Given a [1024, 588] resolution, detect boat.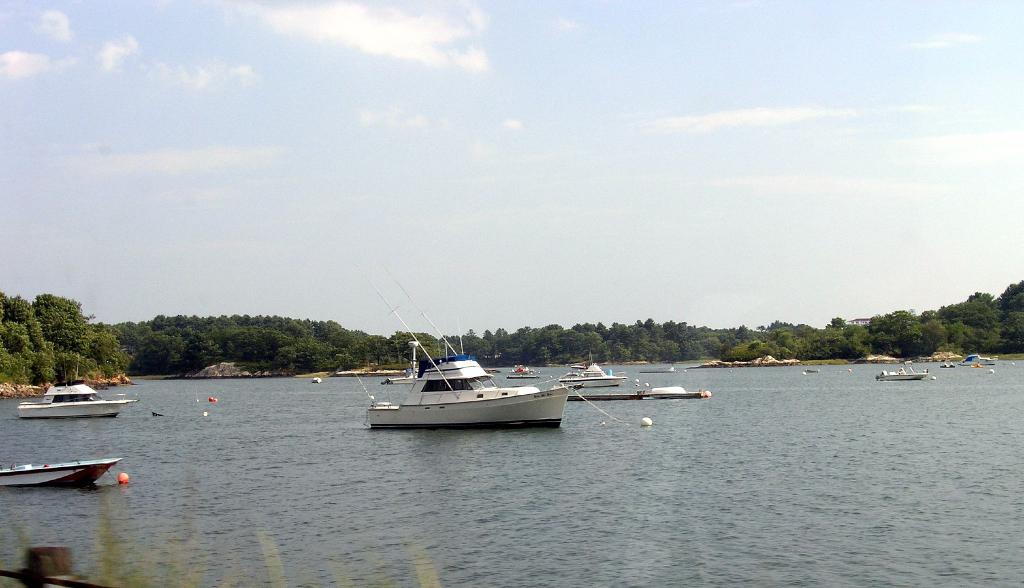
box(963, 352, 996, 368).
